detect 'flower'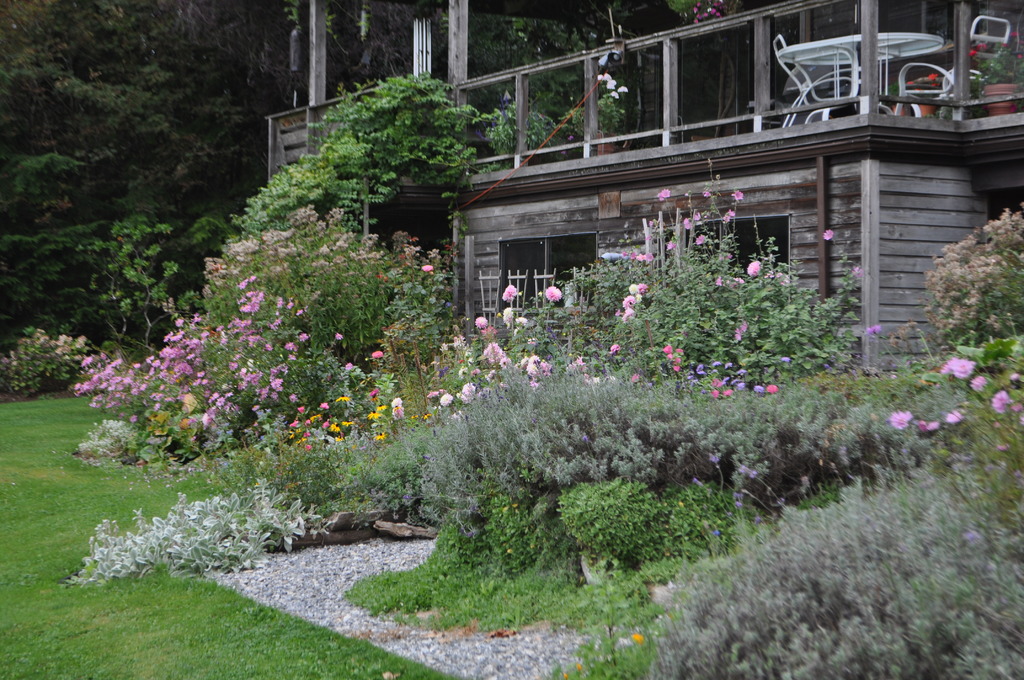
[942,407,970,426]
